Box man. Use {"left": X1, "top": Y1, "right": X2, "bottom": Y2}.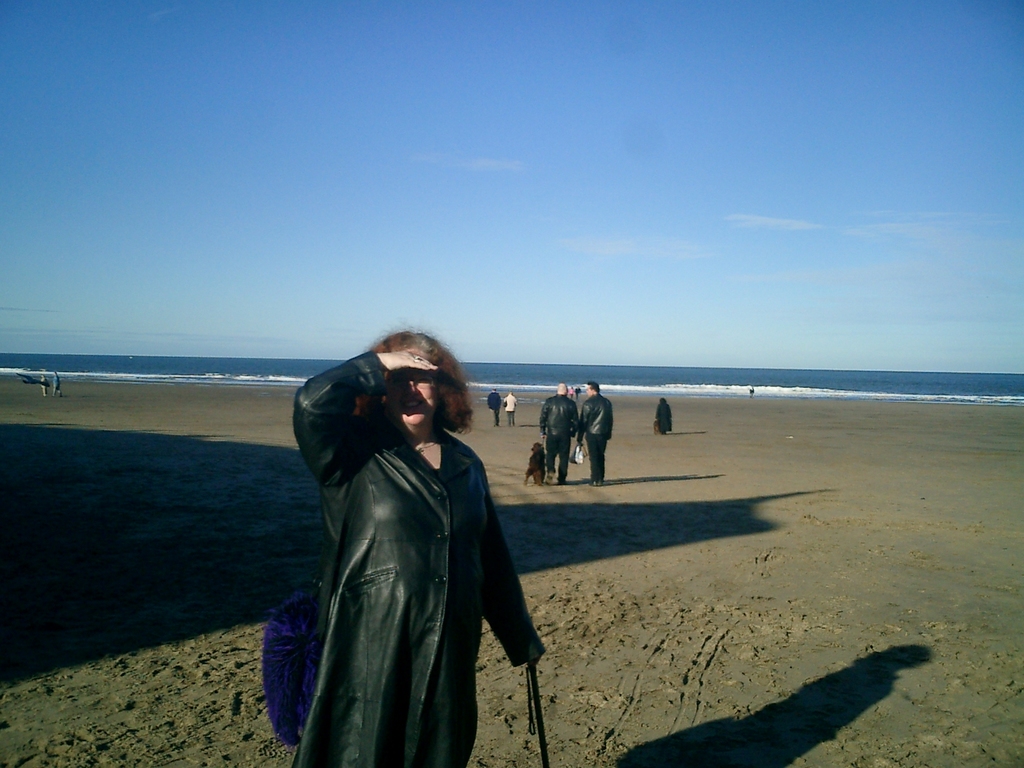
{"left": 488, "top": 386, "right": 503, "bottom": 423}.
